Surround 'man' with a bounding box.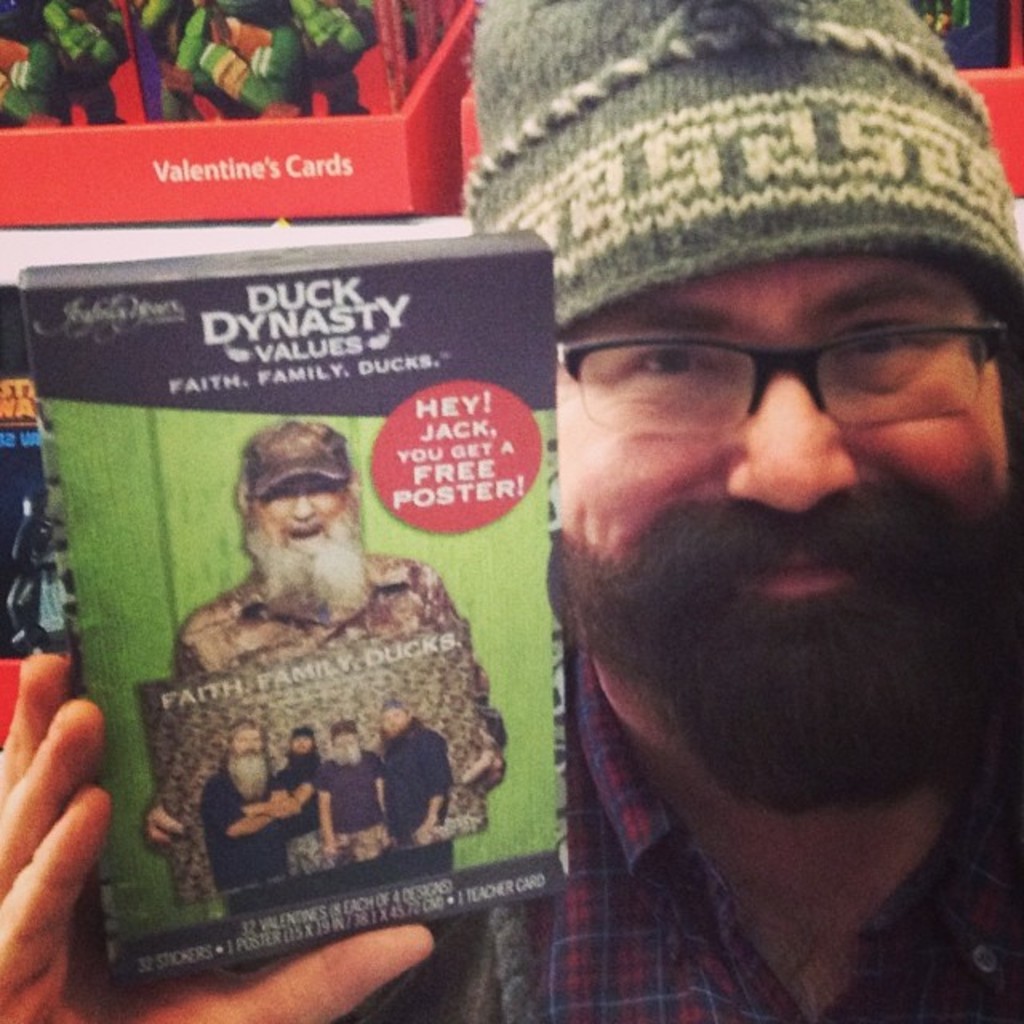
318 725 400 867.
